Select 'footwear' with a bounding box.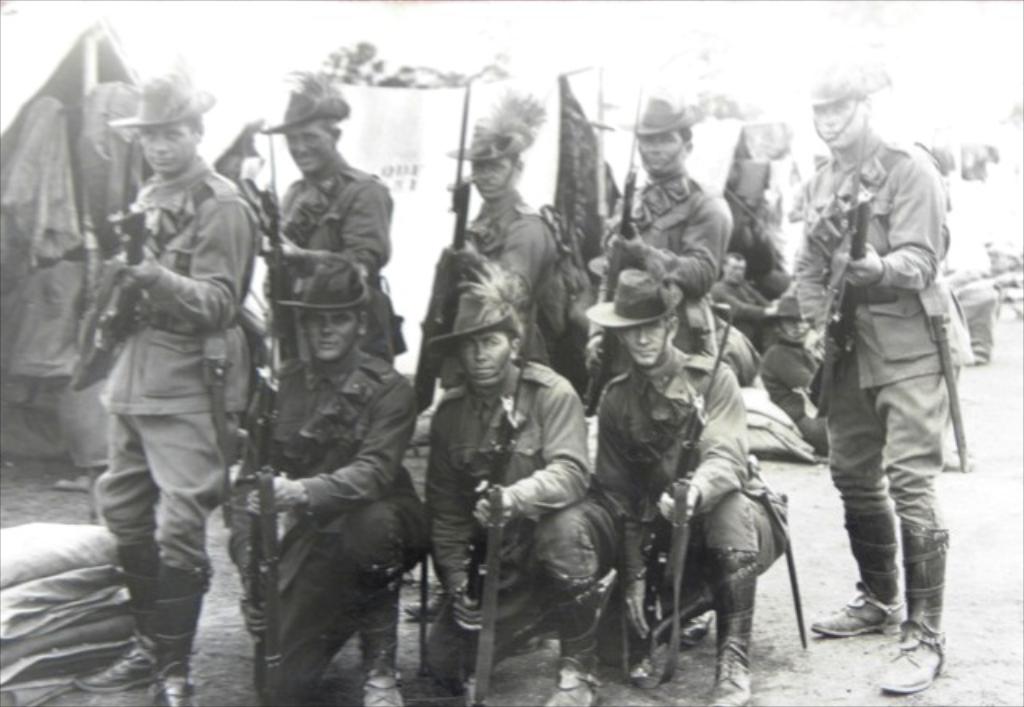
bbox=(874, 520, 952, 699).
